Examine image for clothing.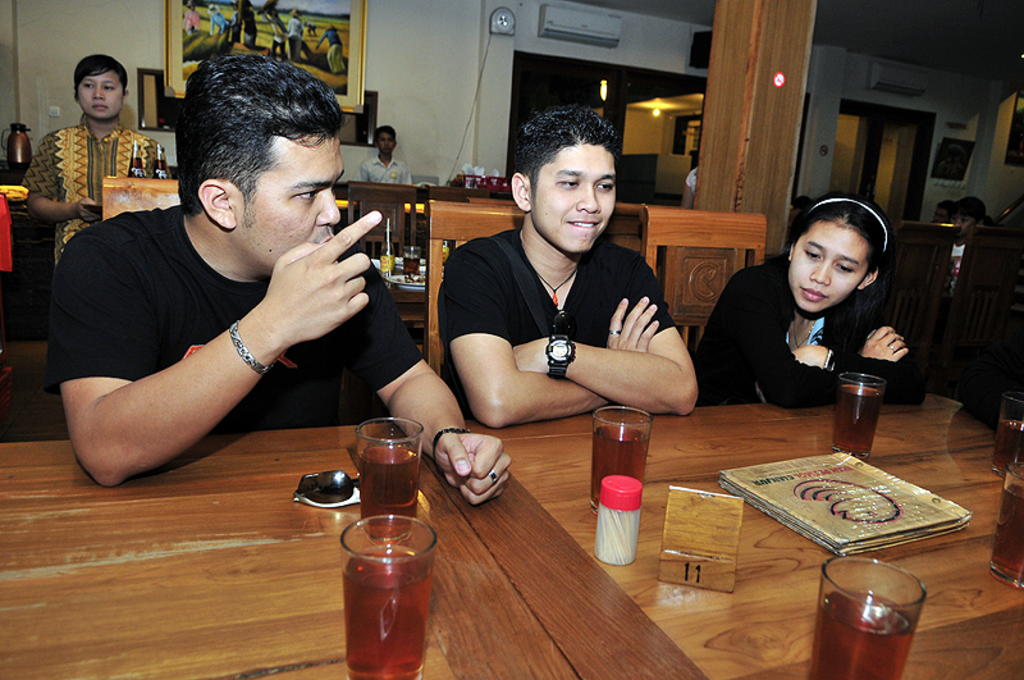
Examination result: 27, 117, 164, 265.
